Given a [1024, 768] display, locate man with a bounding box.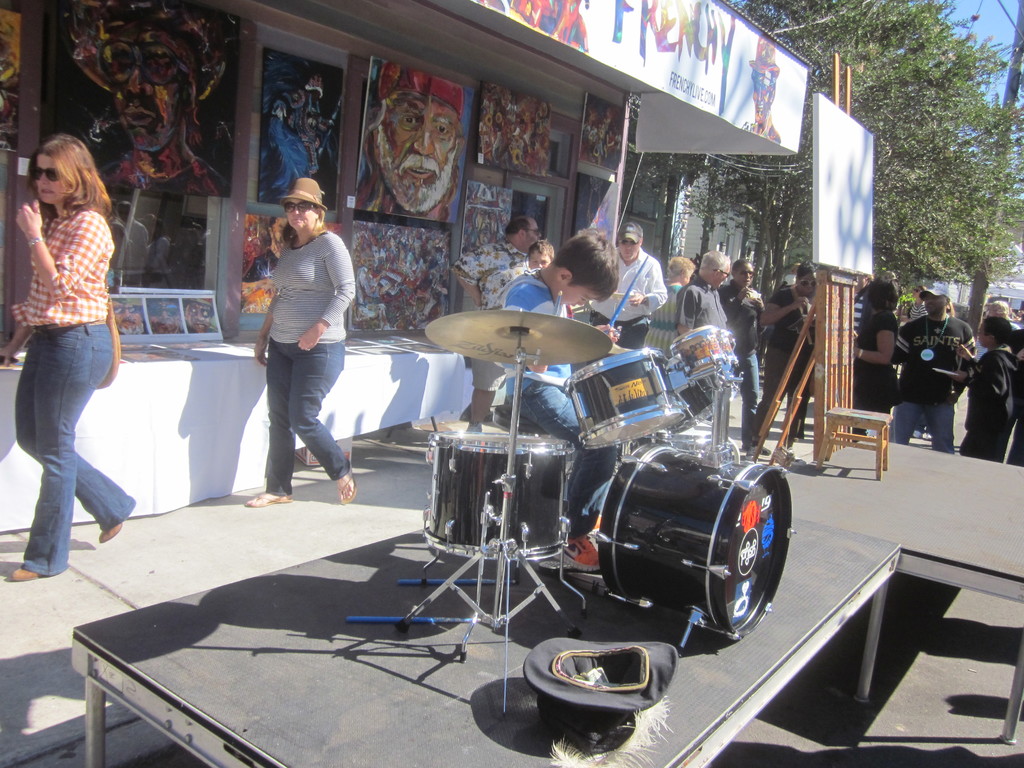
Located: left=452, top=216, right=543, bottom=422.
